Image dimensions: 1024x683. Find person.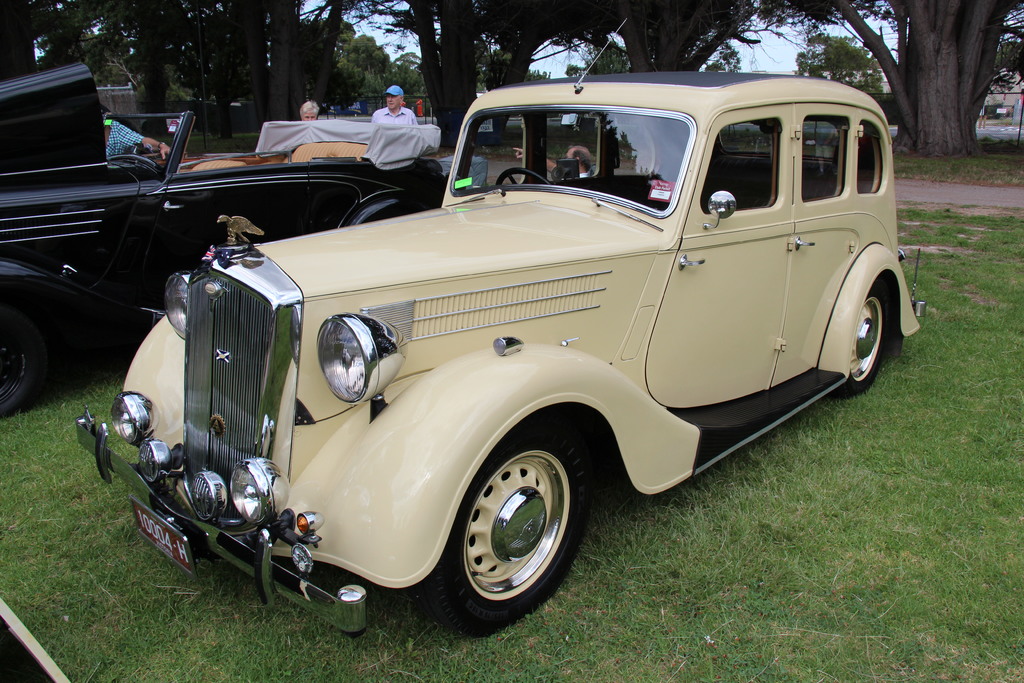
x1=512, y1=144, x2=593, y2=179.
